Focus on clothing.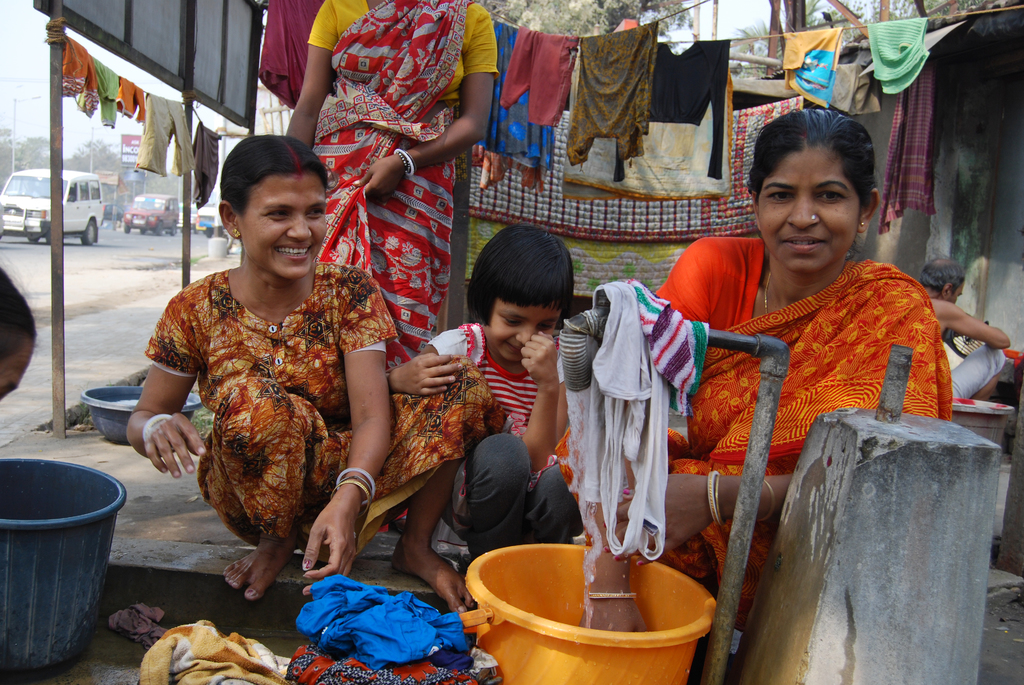
Focused at bbox=[145, 262, 494, 542].
